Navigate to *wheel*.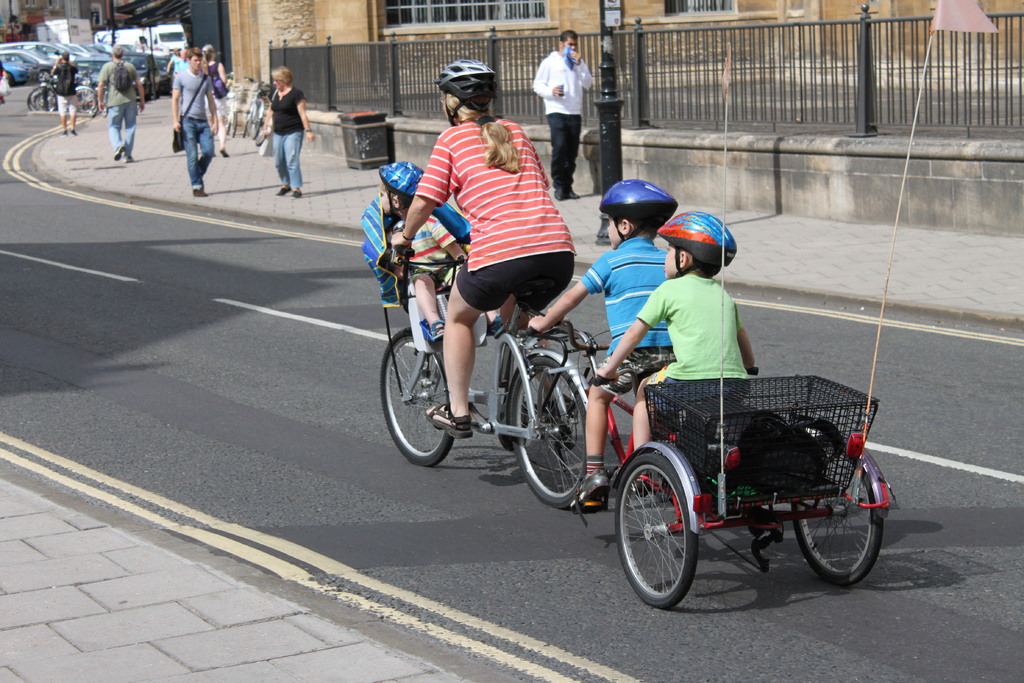
Navigation target: locate(224, 115, 232, 135).
